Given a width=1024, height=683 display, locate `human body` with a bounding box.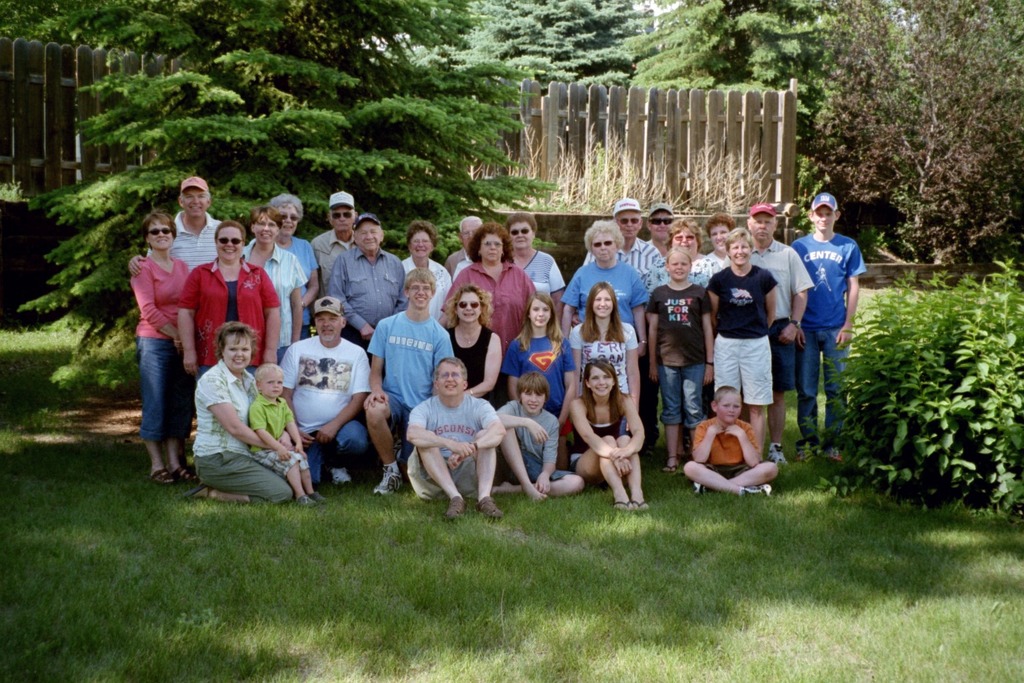
Located: box(295, 297, 363, 485).
